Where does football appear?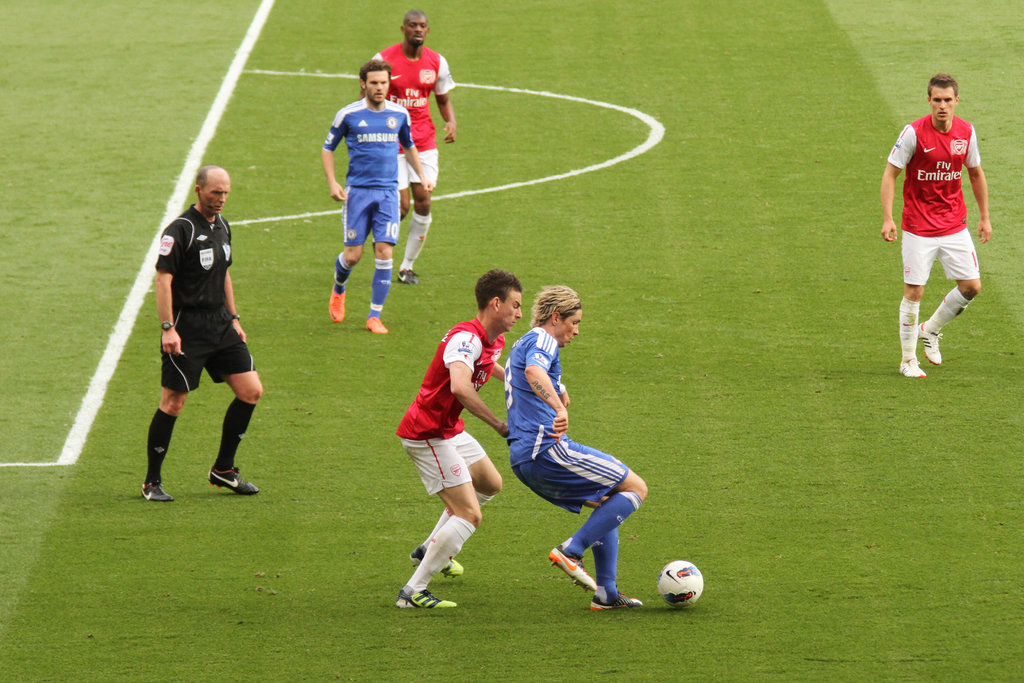
Appears at left=655, top=561, right=700, bottom=607.
